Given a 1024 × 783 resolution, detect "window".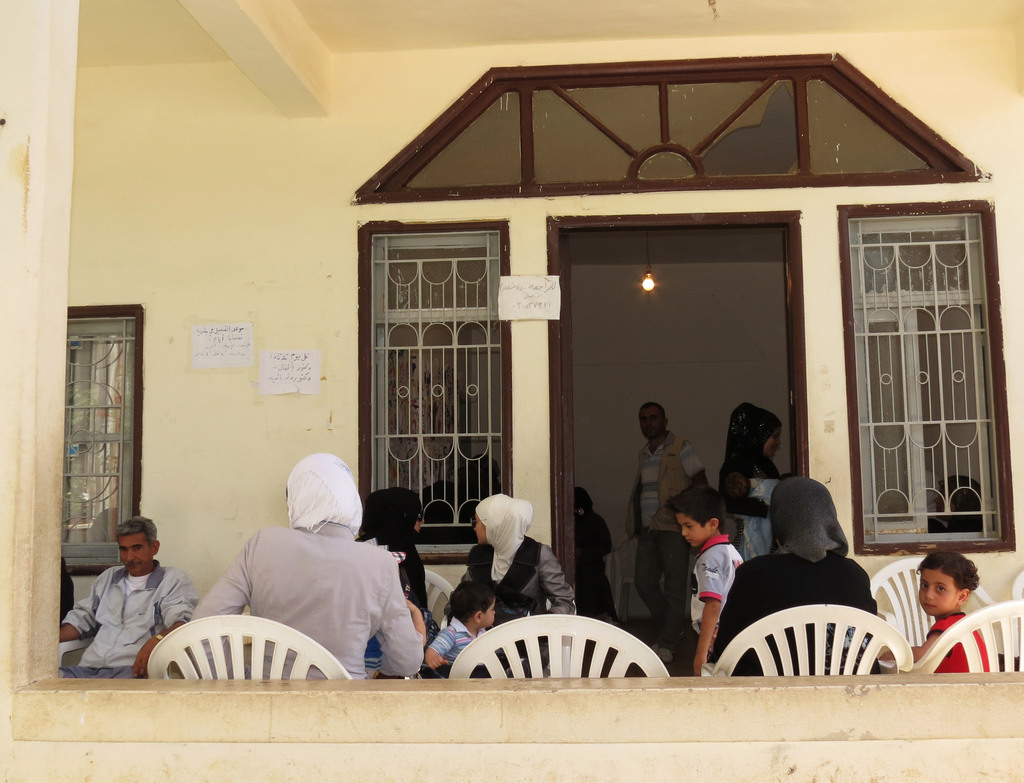
BBox(355, 63, 979, 198).
